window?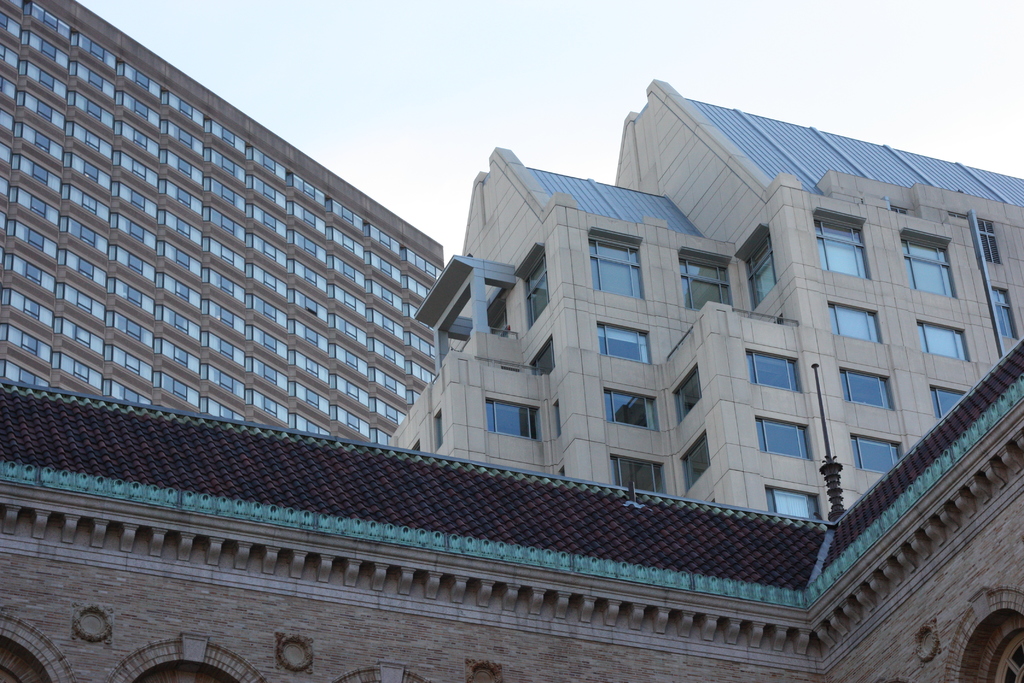
select_region(741, 239, 780, 304)
